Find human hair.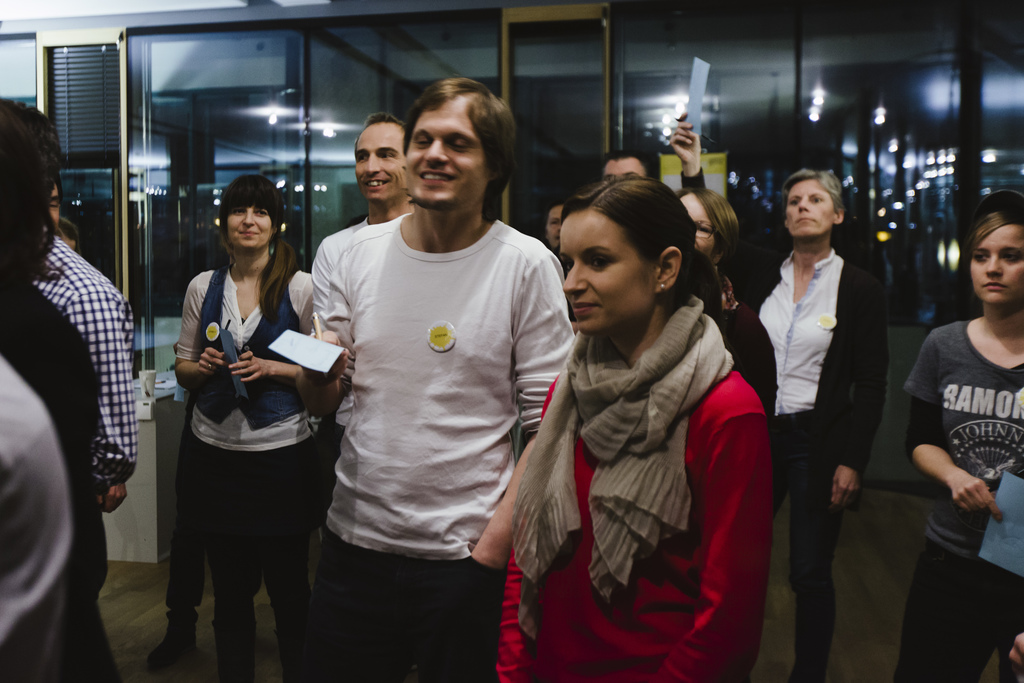
{"left": 222, "top": 175, "right": 300, "bottom": 318}.
